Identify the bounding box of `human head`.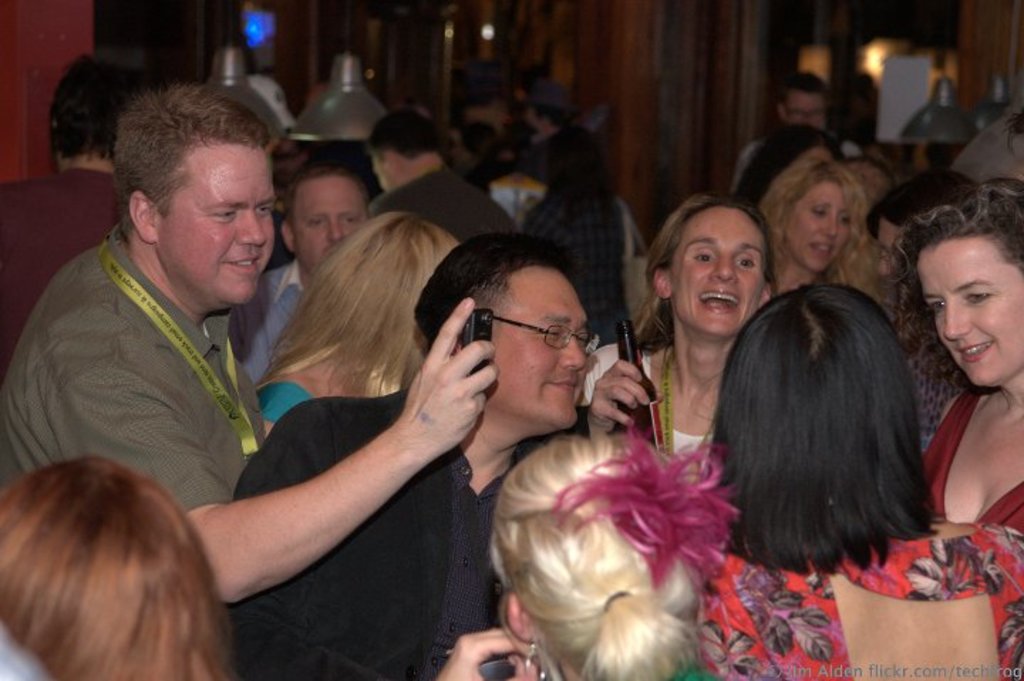
<box>282,161,368,274</box>.
